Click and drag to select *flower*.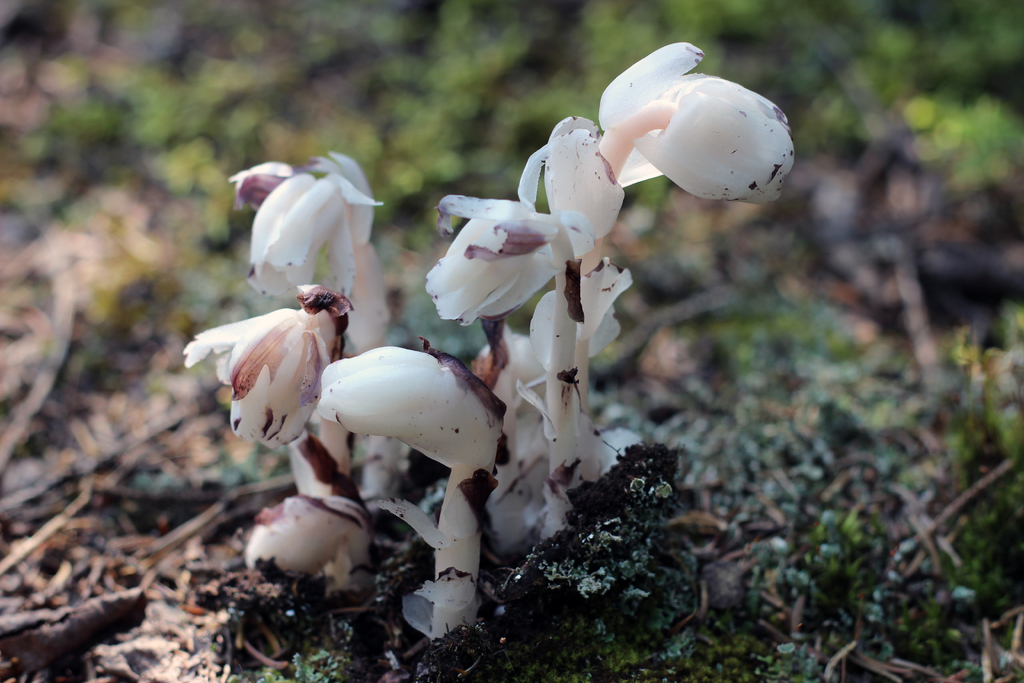
Selection: select_region(593, 38, 804, 222).
